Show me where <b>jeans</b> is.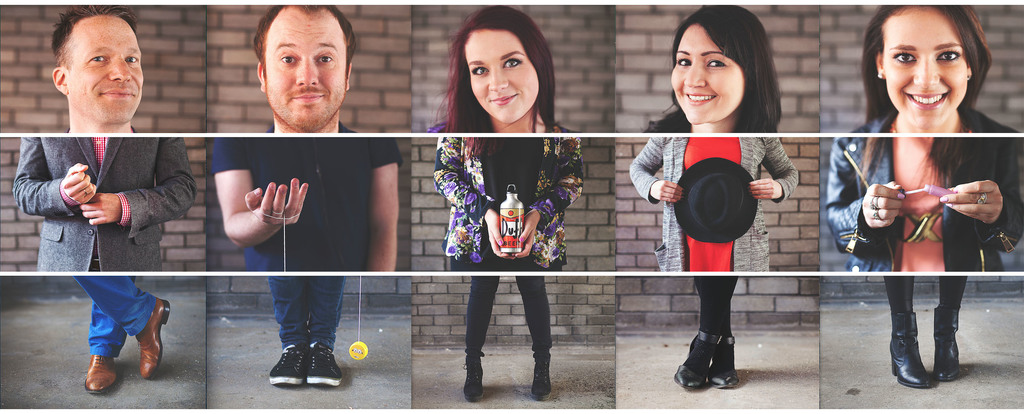
<b>jeans</b> is at (x1=266, y1=273, x2=348, y2=358).
